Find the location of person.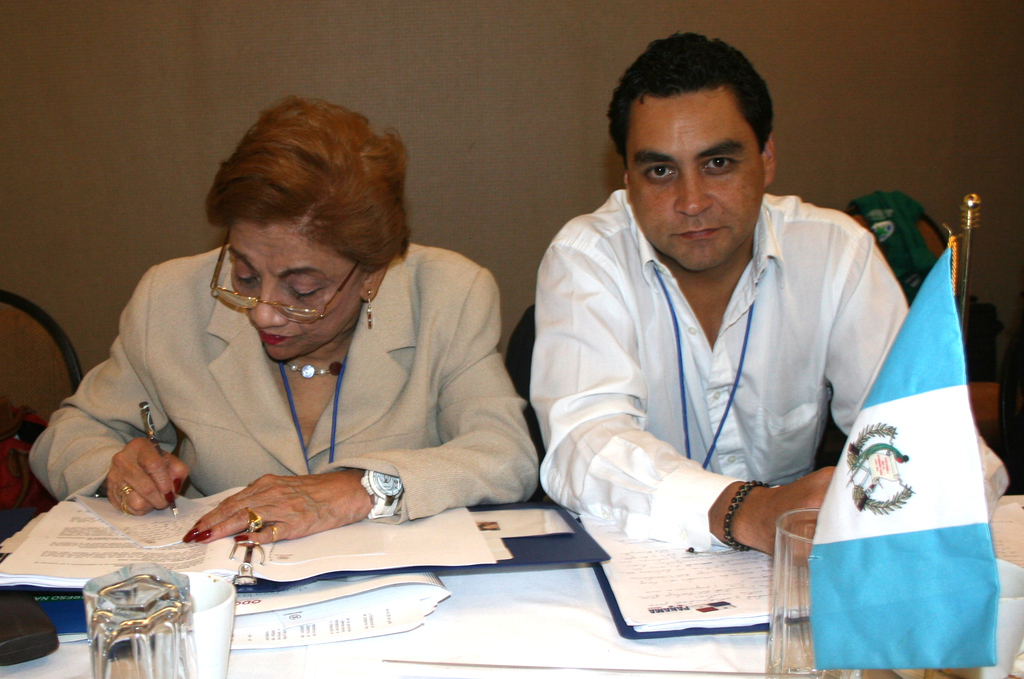
Location: <bbox>48, 91, 564, 610</bbox>.
